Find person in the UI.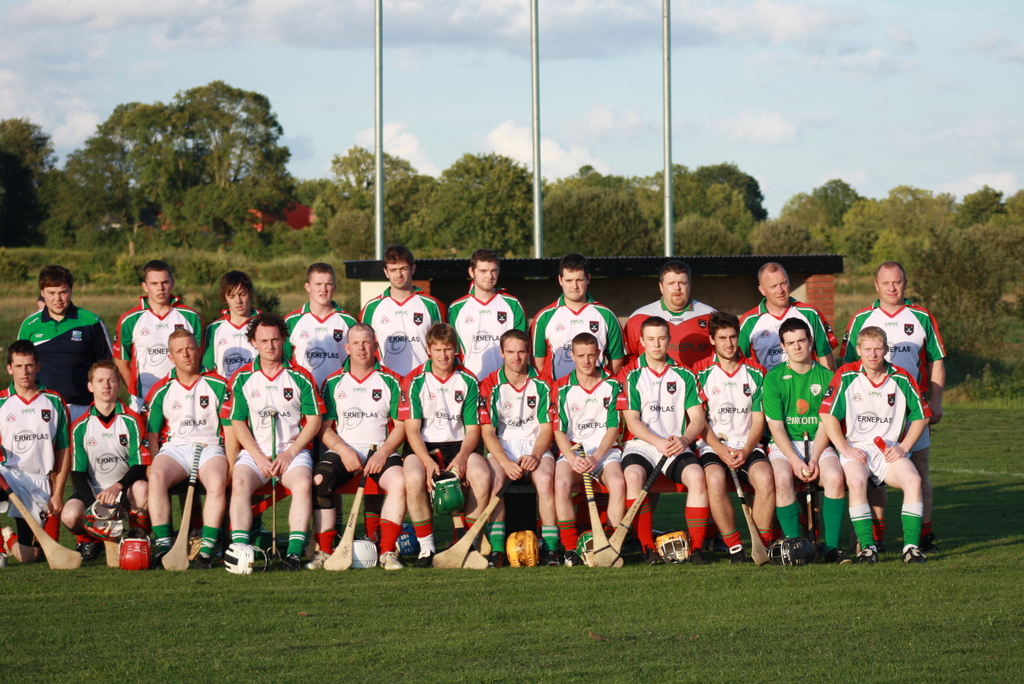
UI element at 613, 312, 706, 568.
